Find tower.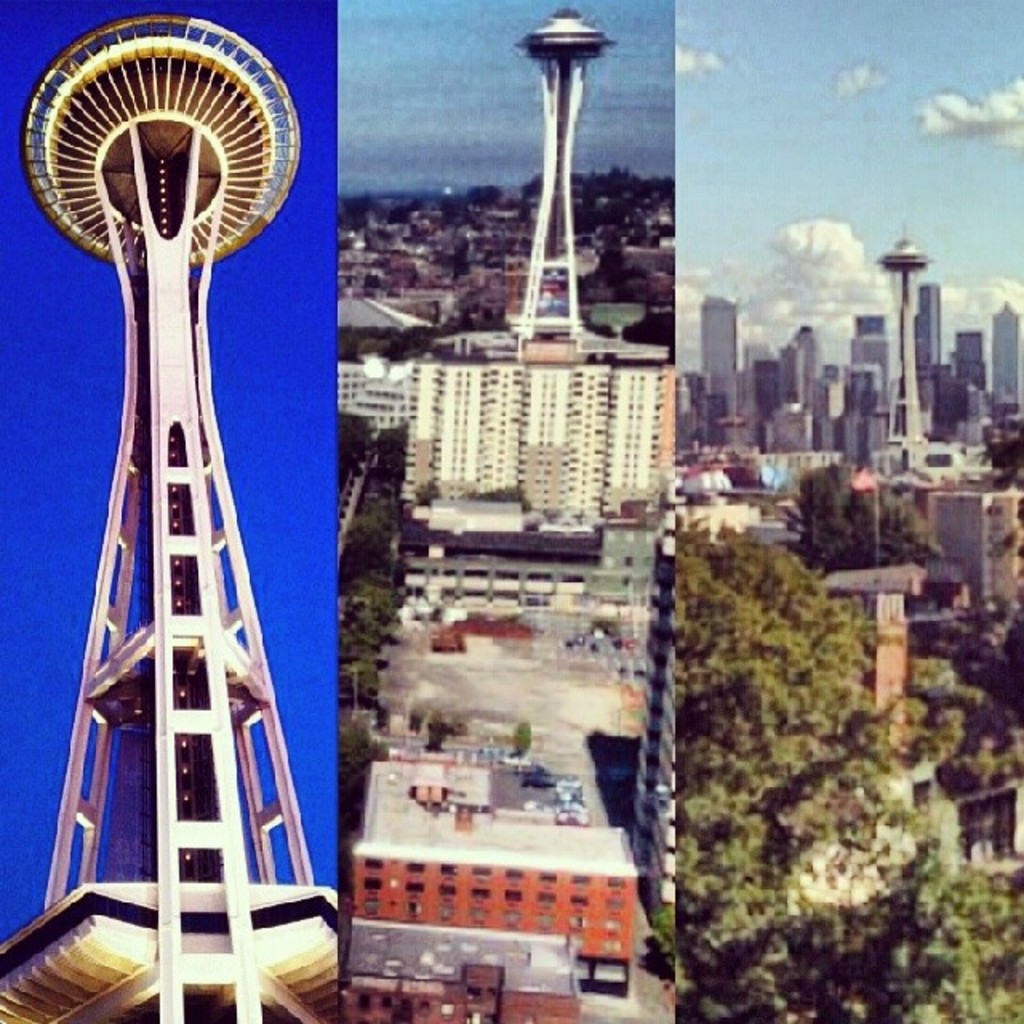
detection(501, 6, 613, 354).
